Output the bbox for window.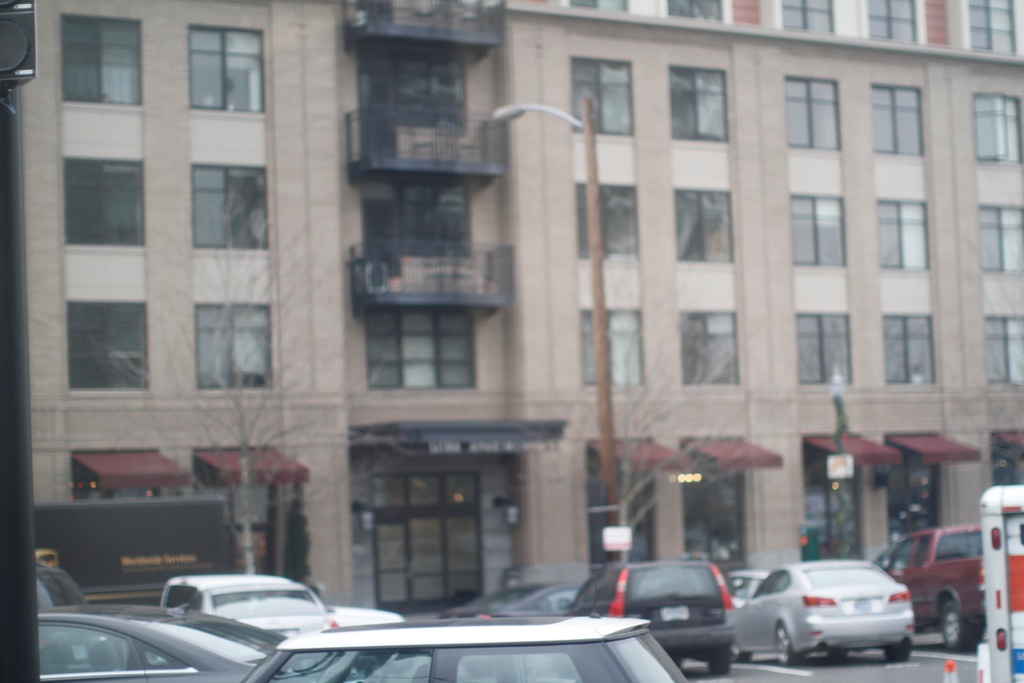
[56, 6, 145, 110].
